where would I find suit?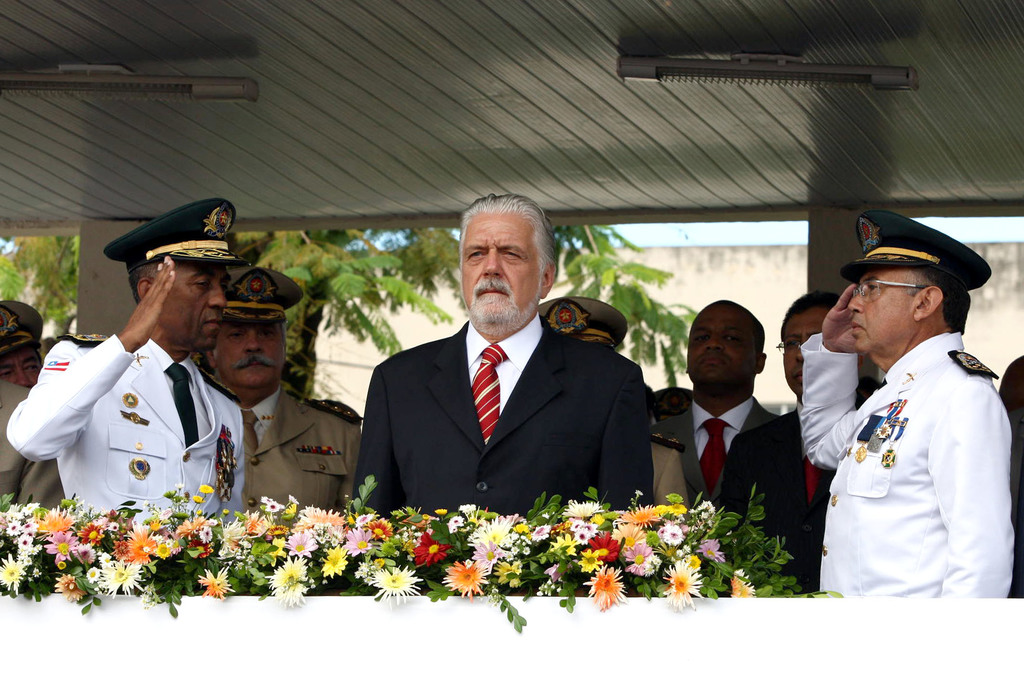
At x1=357, y1=252, x2=667, y2=535.
